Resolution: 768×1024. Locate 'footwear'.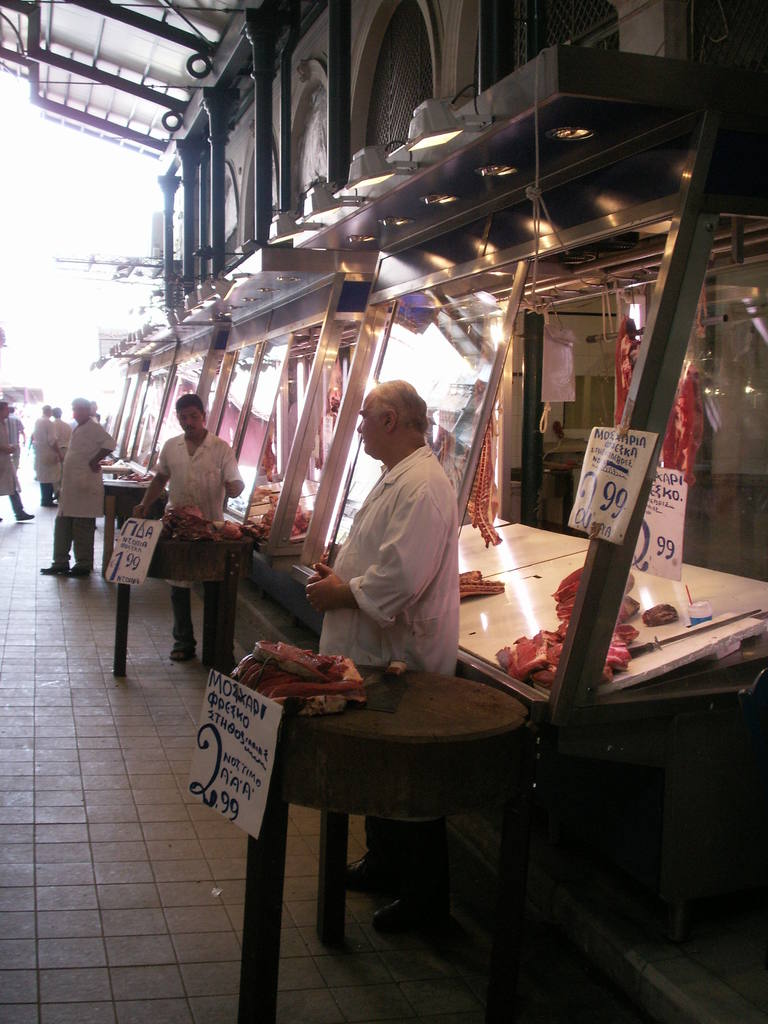
bbox=[366, 893, 415, 936].
